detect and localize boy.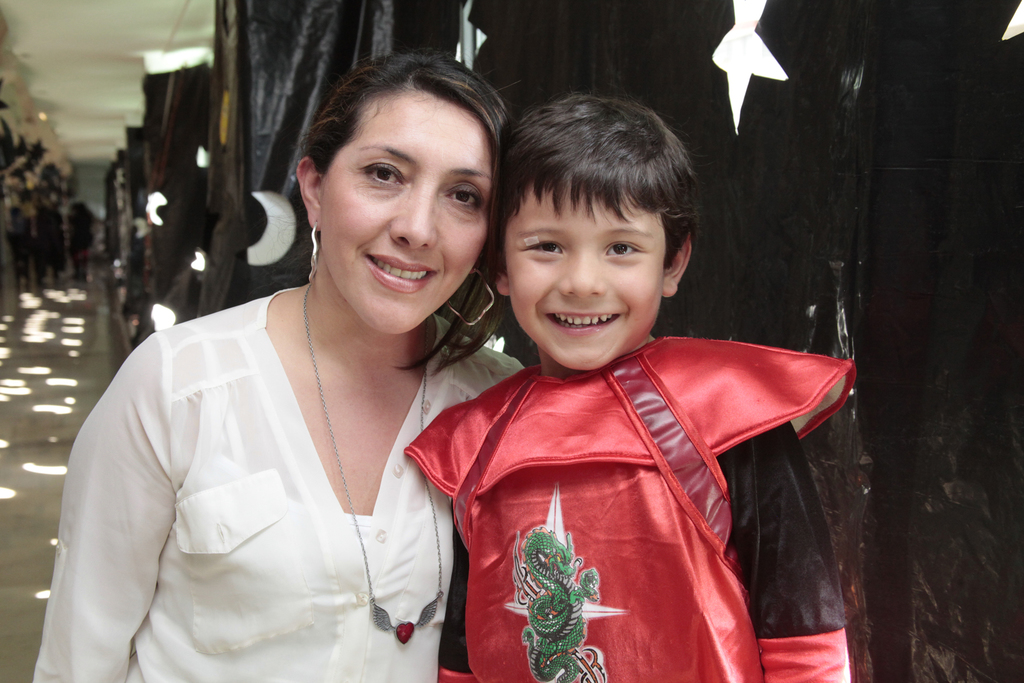
Localized at <bbox>404, 95, 860, 682</bbox>.
